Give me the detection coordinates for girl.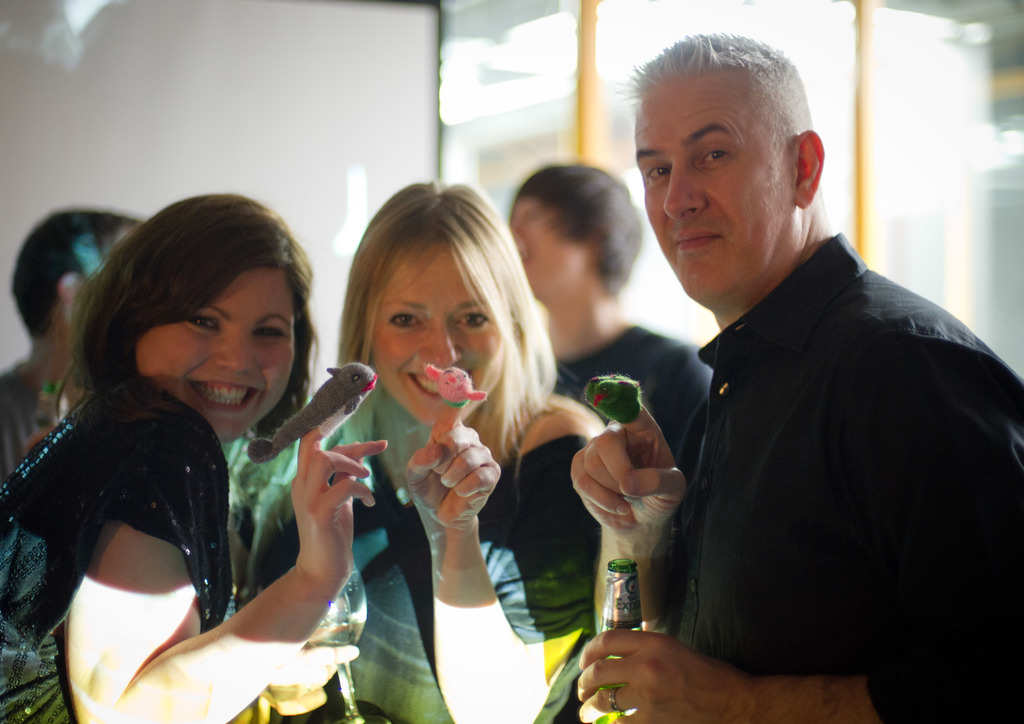
255 173 609 723.
